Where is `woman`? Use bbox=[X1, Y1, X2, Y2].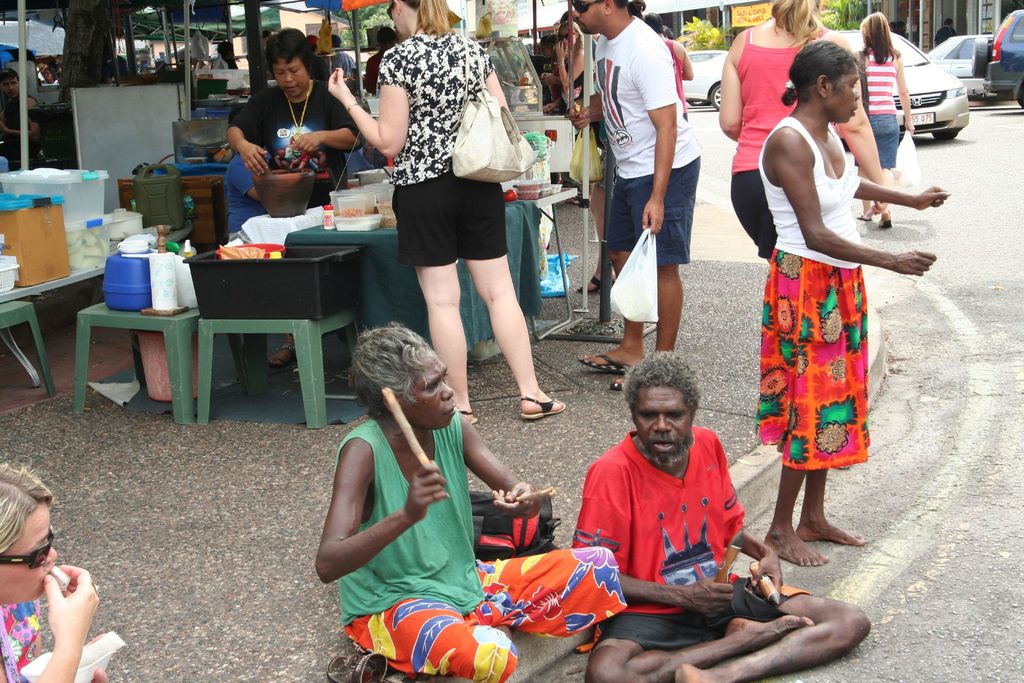
bbox=[852, 8, 916, 232].
